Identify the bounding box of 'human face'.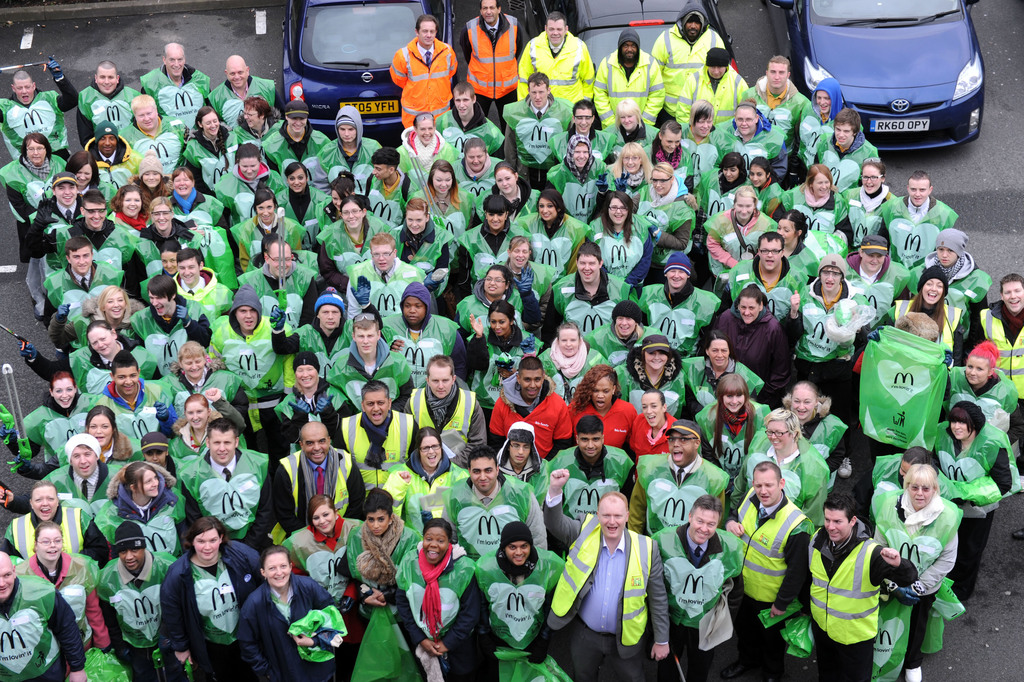
[744,160,766,186].
